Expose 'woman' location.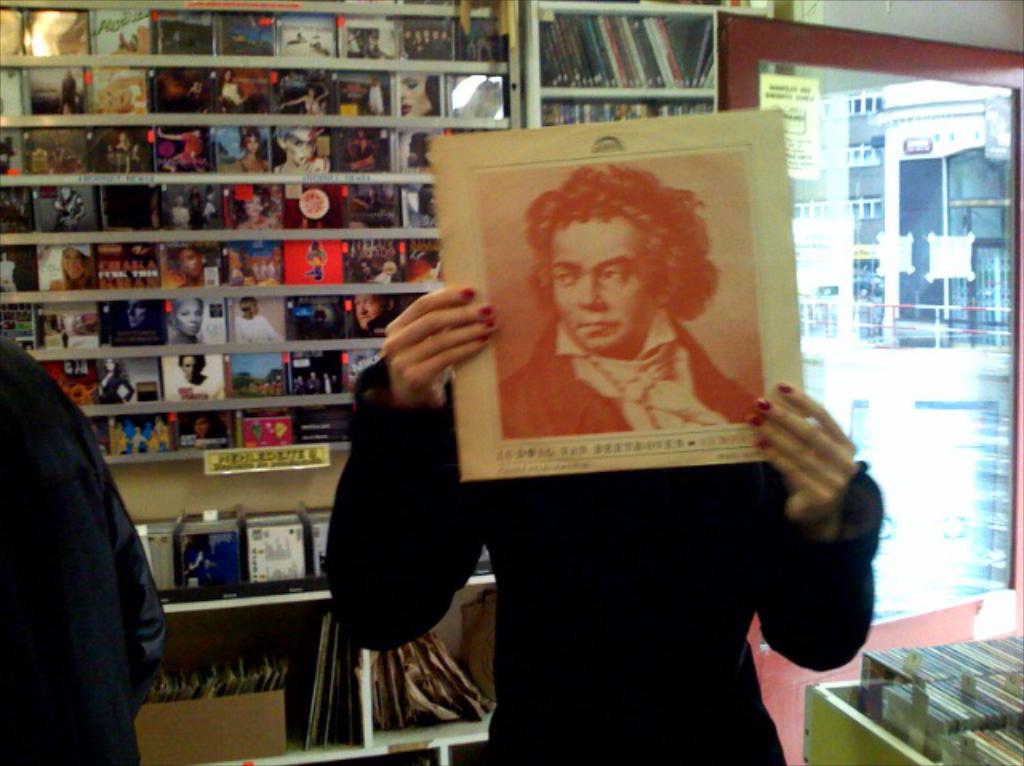
Exposed at 405/133/430/166.
